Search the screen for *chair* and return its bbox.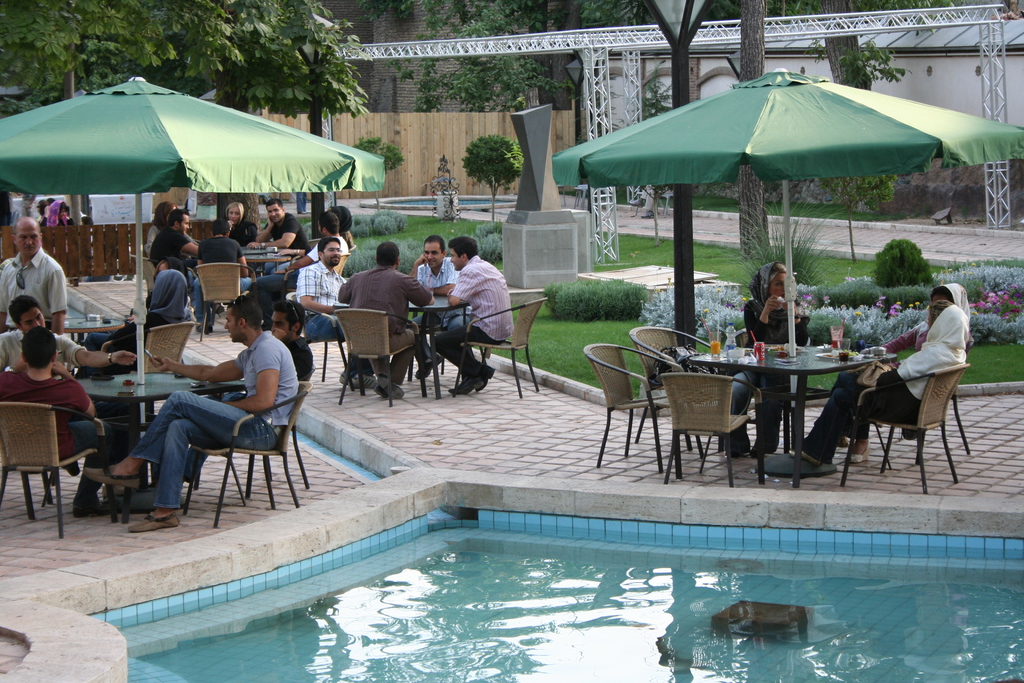
Found: box=[181, 378, 309, 530].
